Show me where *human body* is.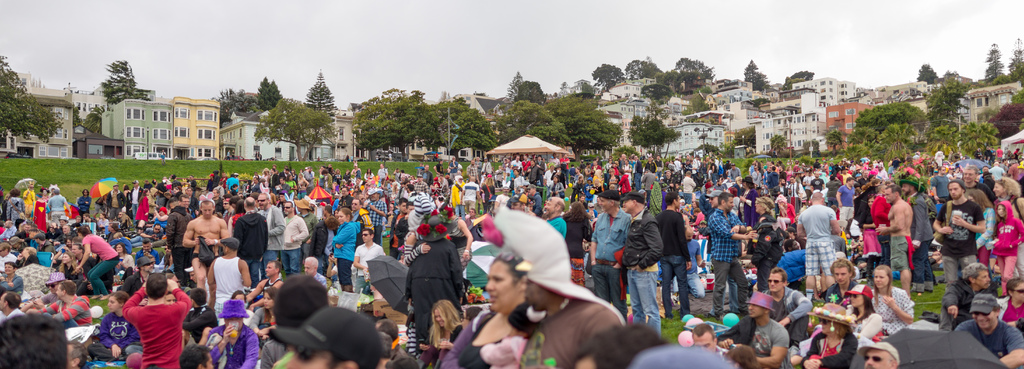
*human body* is at <box>124,216,134,234</box>.
